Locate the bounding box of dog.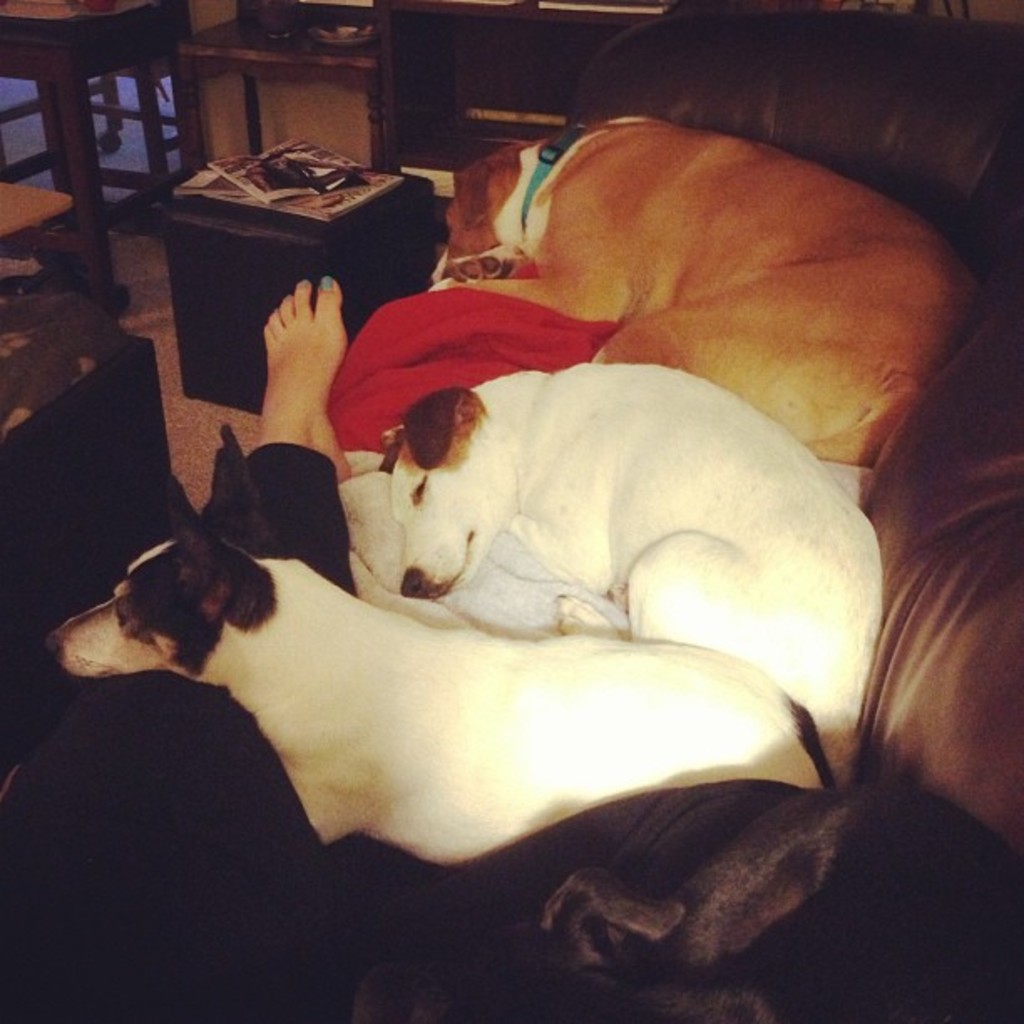
Bounding box: select_region(373, 355, 885, 775).
